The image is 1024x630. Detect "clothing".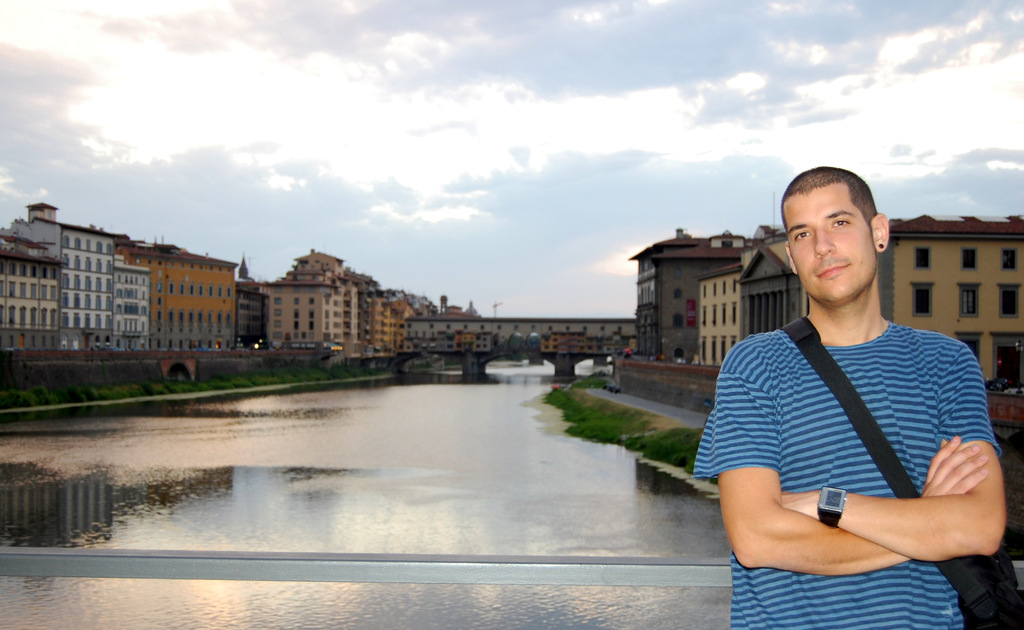
Detection: crop(719, 277, 994, 596).
